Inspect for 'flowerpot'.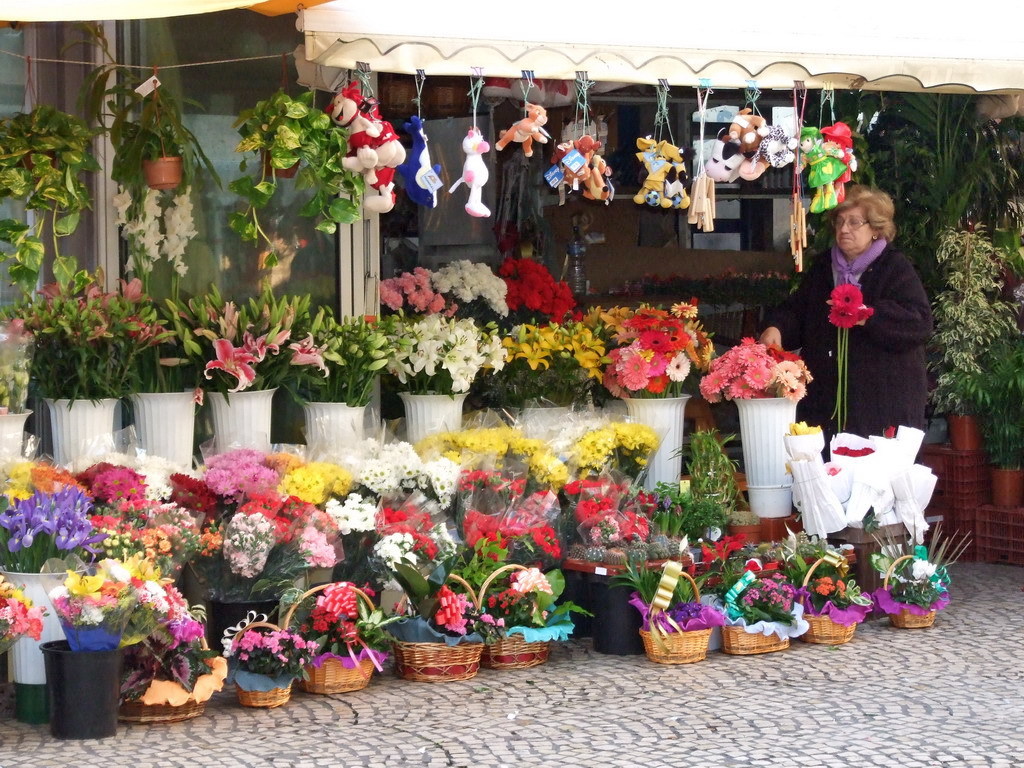
Inspection: (947,411,981,453).
